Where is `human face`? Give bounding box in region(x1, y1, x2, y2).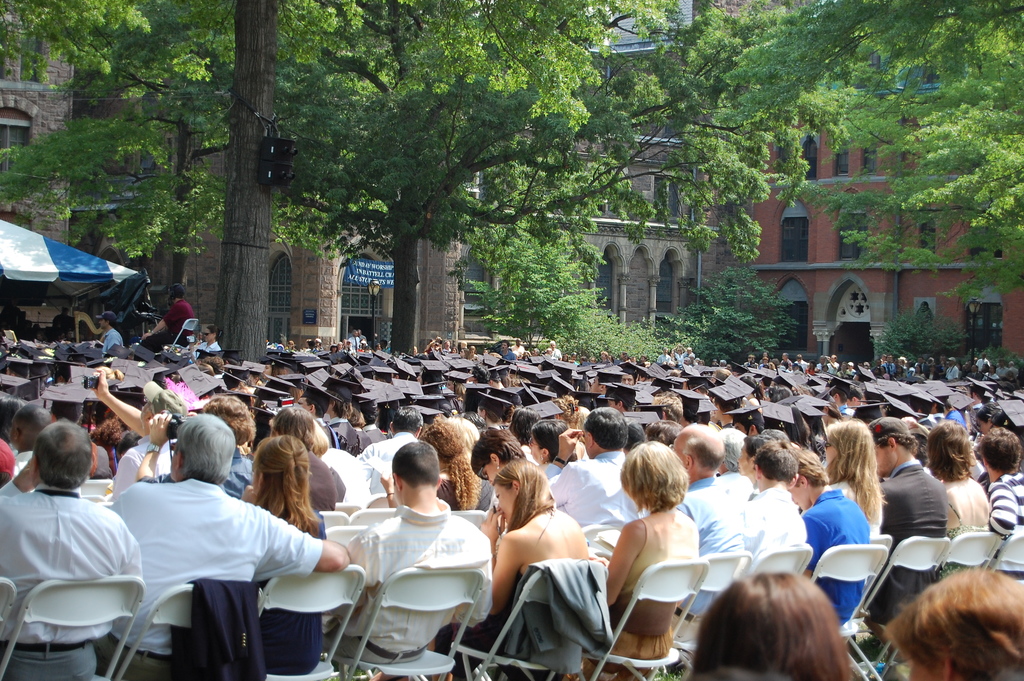
region(170, 446, 178, 475).
